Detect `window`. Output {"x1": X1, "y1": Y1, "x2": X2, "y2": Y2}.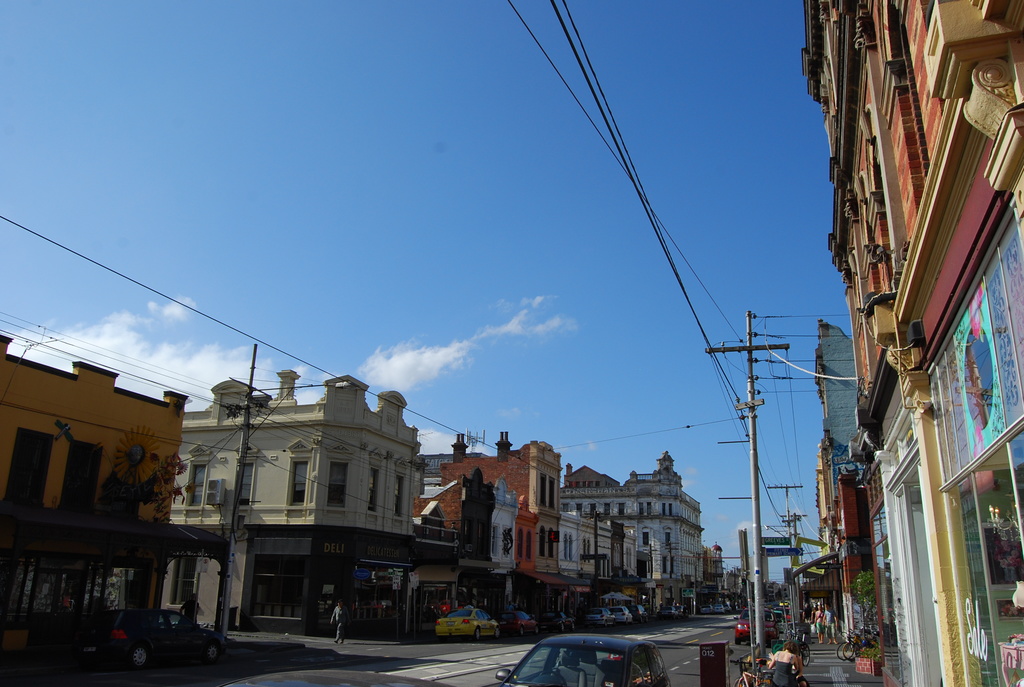
{"x1": 669, "y1": 555, "x2": 673, "y2": 575}.
